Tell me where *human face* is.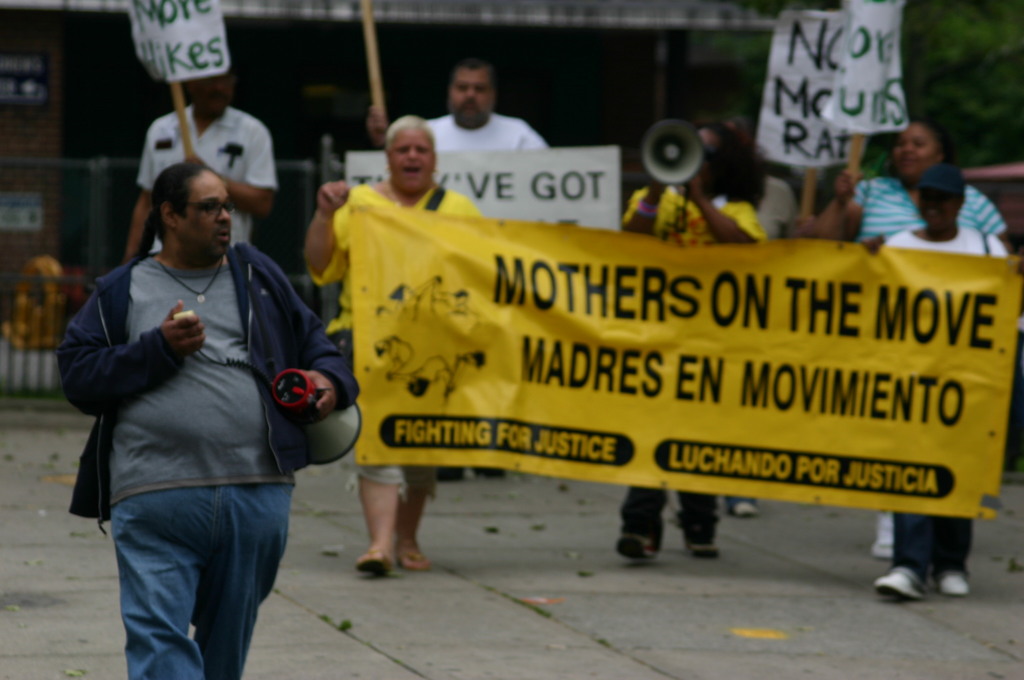
*human face* is at bbox=[895, 129, 933, 185].
